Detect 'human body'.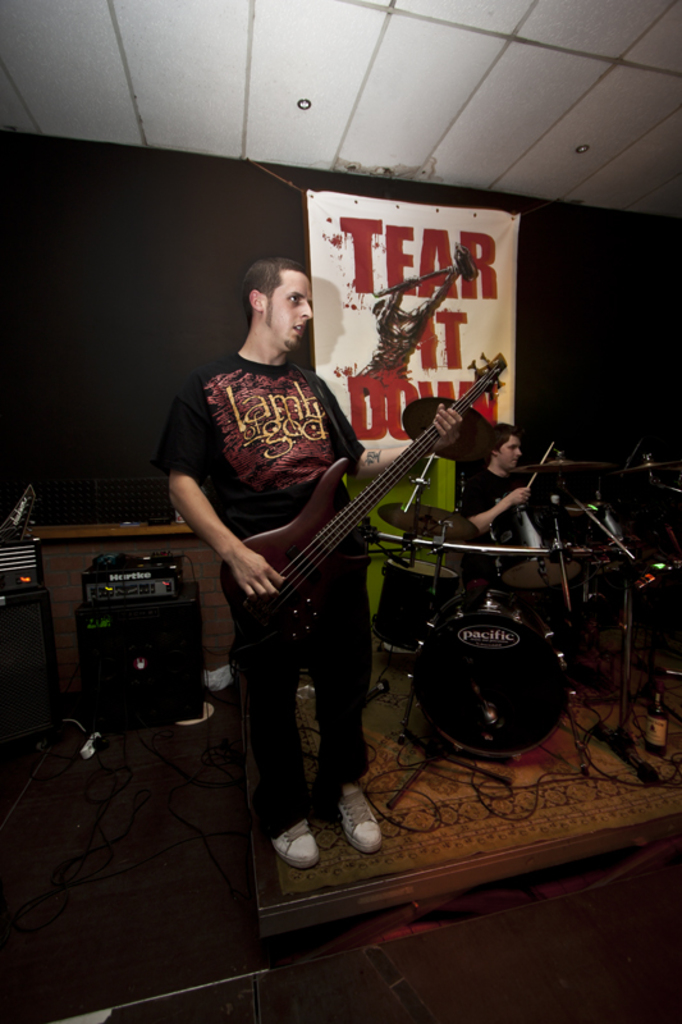
Detected at 160,262,453,873.
